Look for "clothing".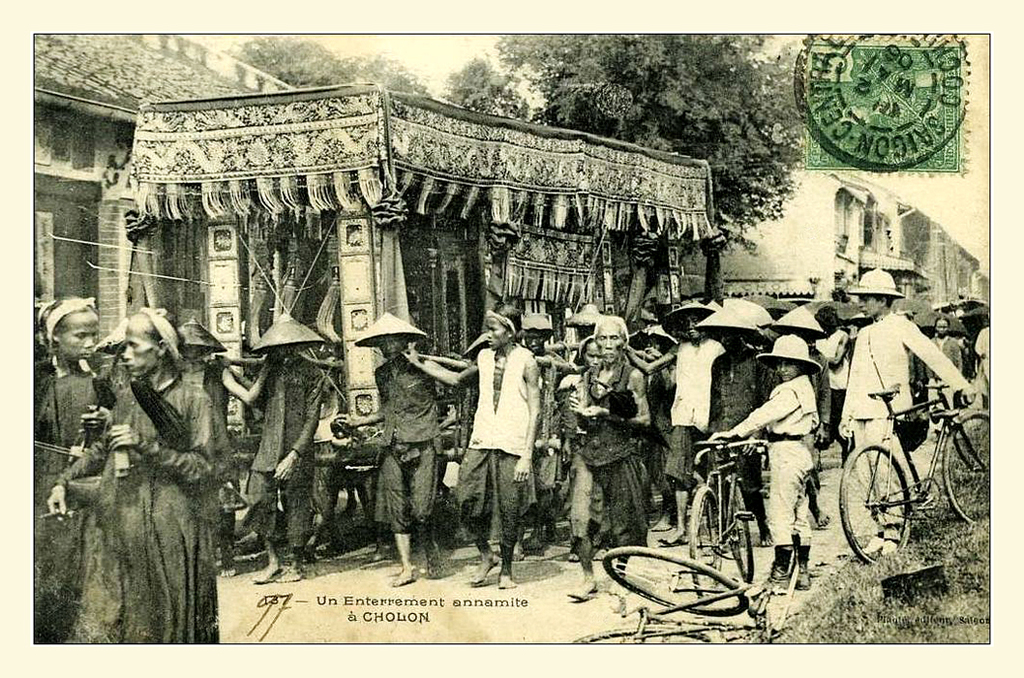
Found: crop(817, 325, 846, 395).
